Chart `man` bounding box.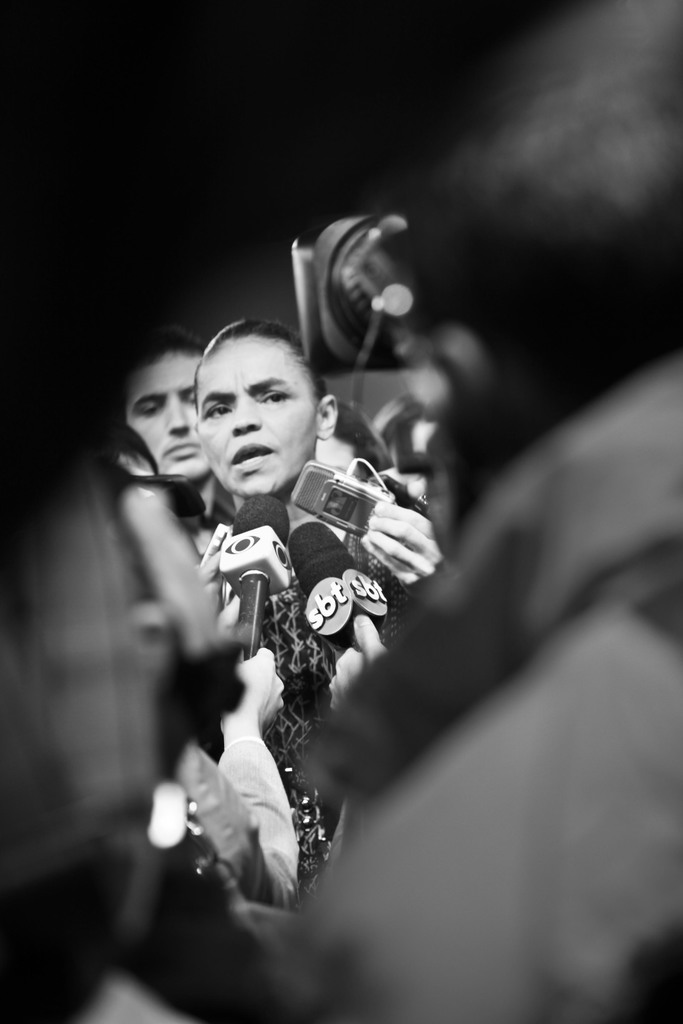
Charted: l=238, t=0, r=682, b=1023.
